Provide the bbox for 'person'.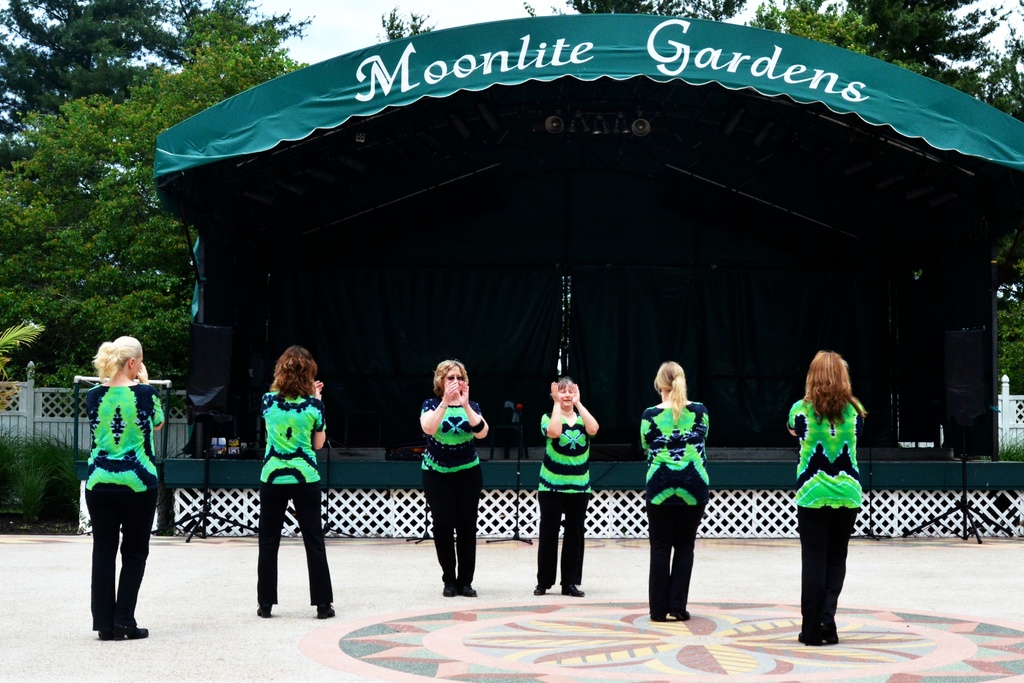
(left=73, top=323, right=159, bottom=639).
